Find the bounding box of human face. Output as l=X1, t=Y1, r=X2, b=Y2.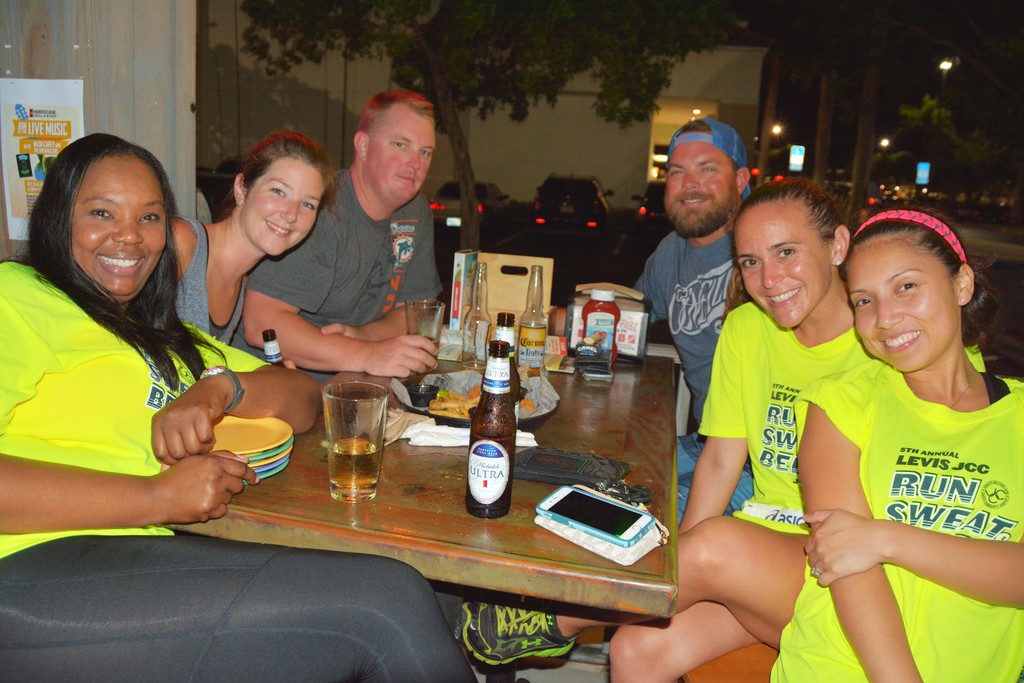
l=735, t=201, r=831, b=331.
